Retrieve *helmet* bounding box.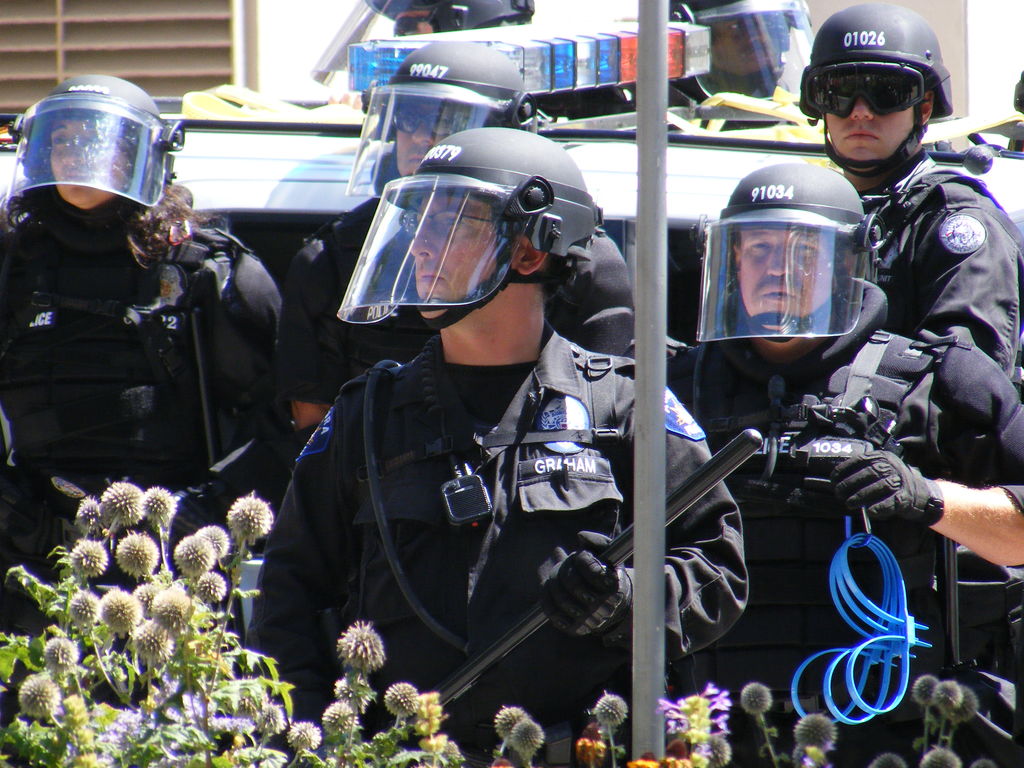
Bounding box: 799/0/961/195.
